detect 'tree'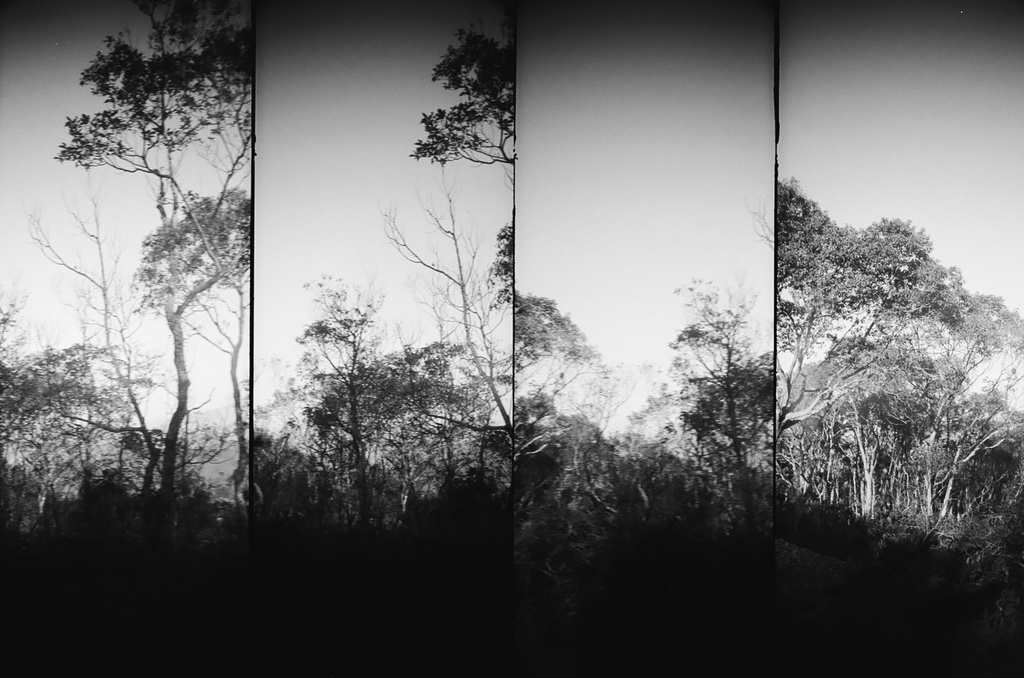
[left=51, top=0, right=255, bottom=520]
